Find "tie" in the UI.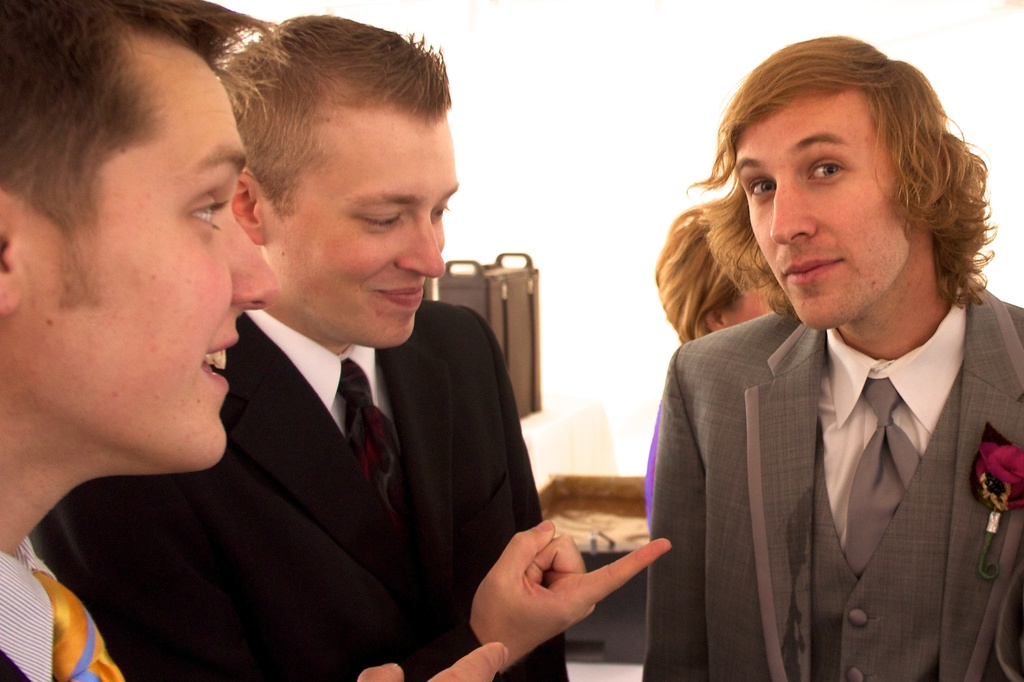
UI element at 842, 374, 921, 580.
